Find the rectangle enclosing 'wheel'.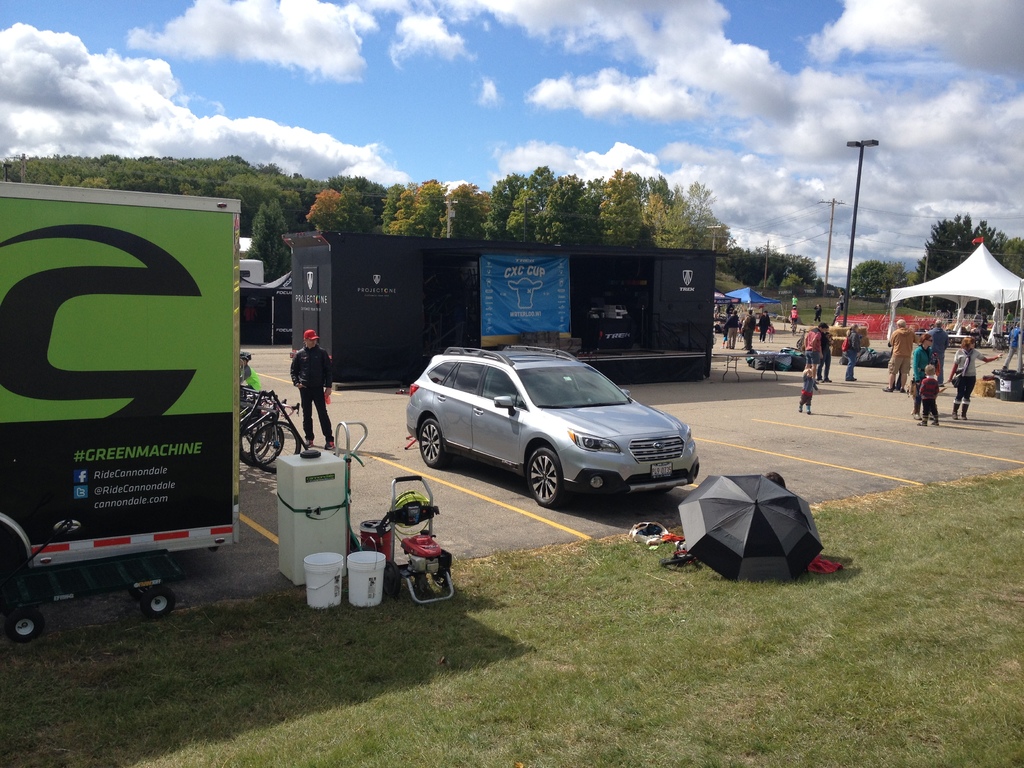
locate(383, 561, 398, 597).
